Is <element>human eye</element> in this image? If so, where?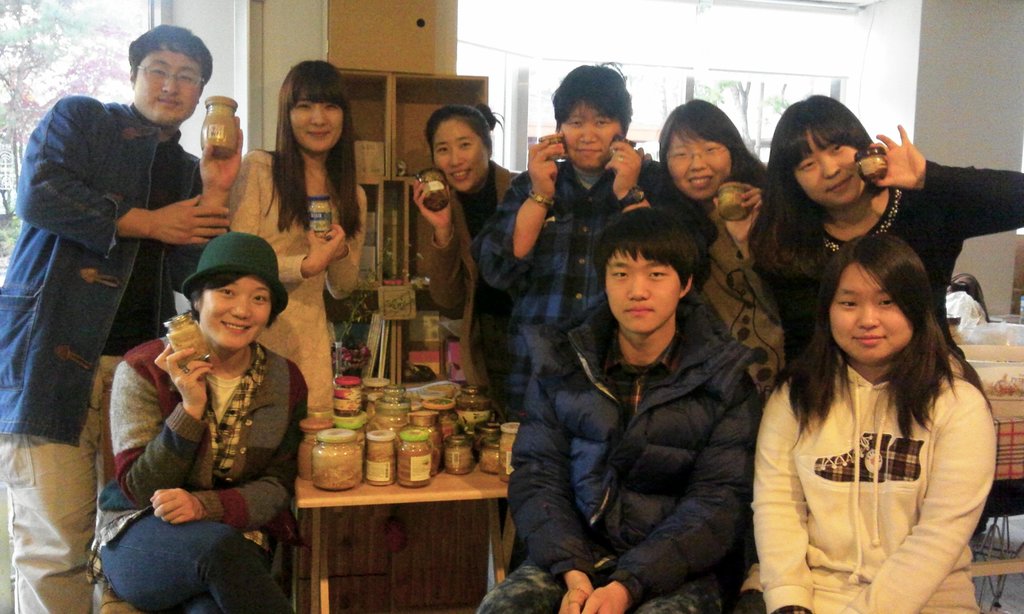
Yes, at (877,297,895,308).
